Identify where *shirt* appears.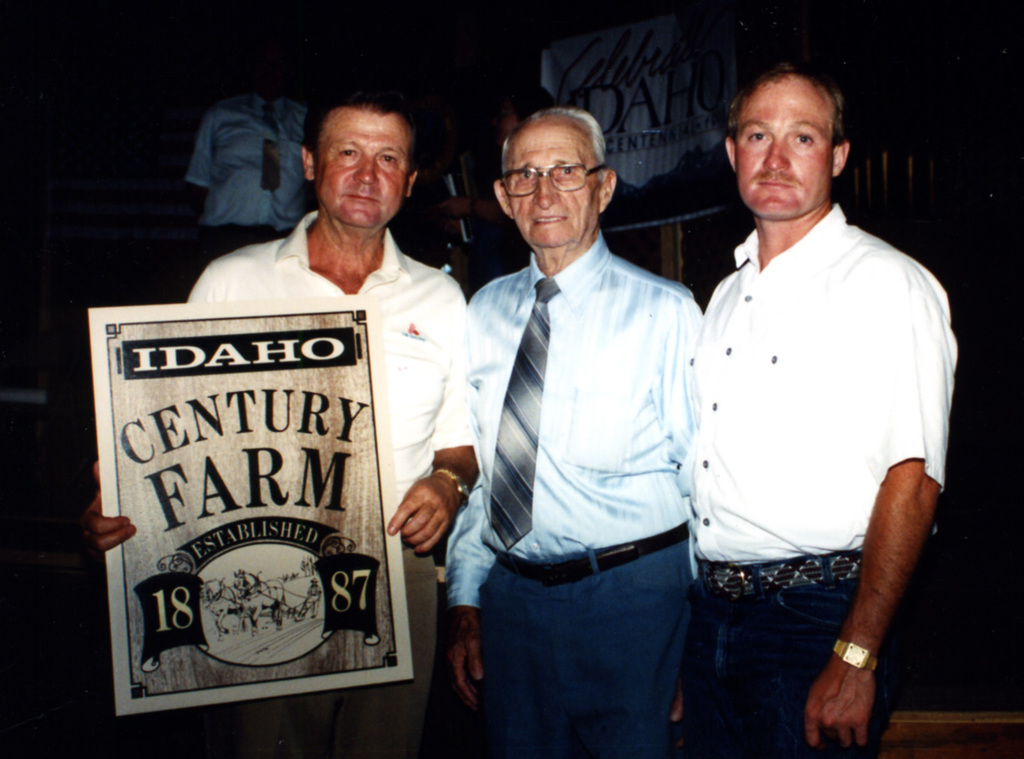
Appears at {"x1": 689, "y1": 203, "x2": 960, "y2": 561}.
